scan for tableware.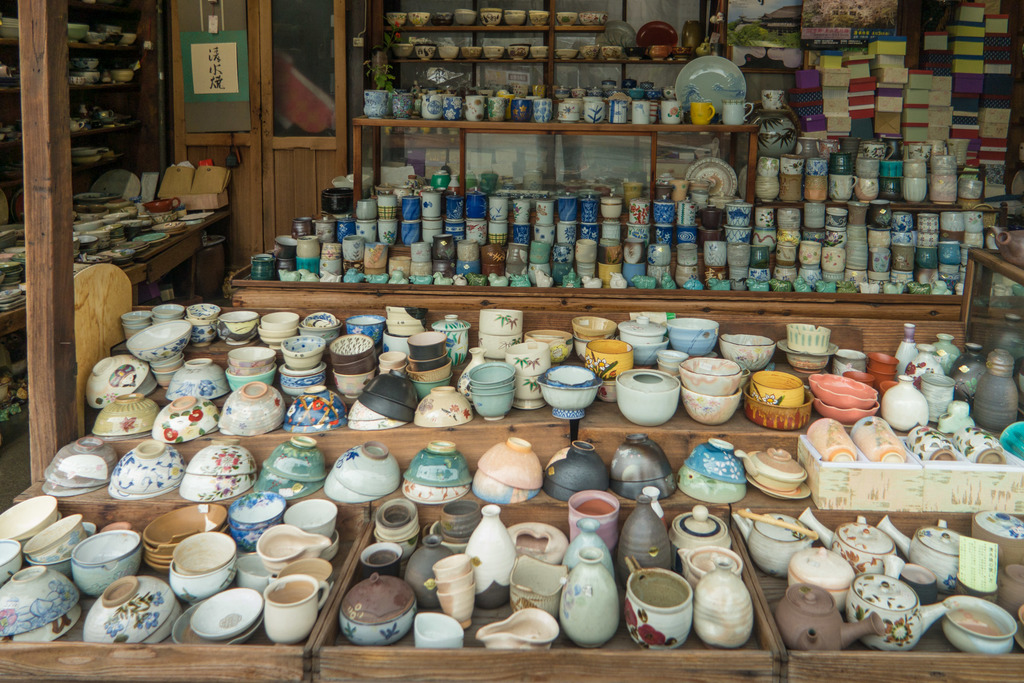
Scan result: [518, 329, 575, 359].
